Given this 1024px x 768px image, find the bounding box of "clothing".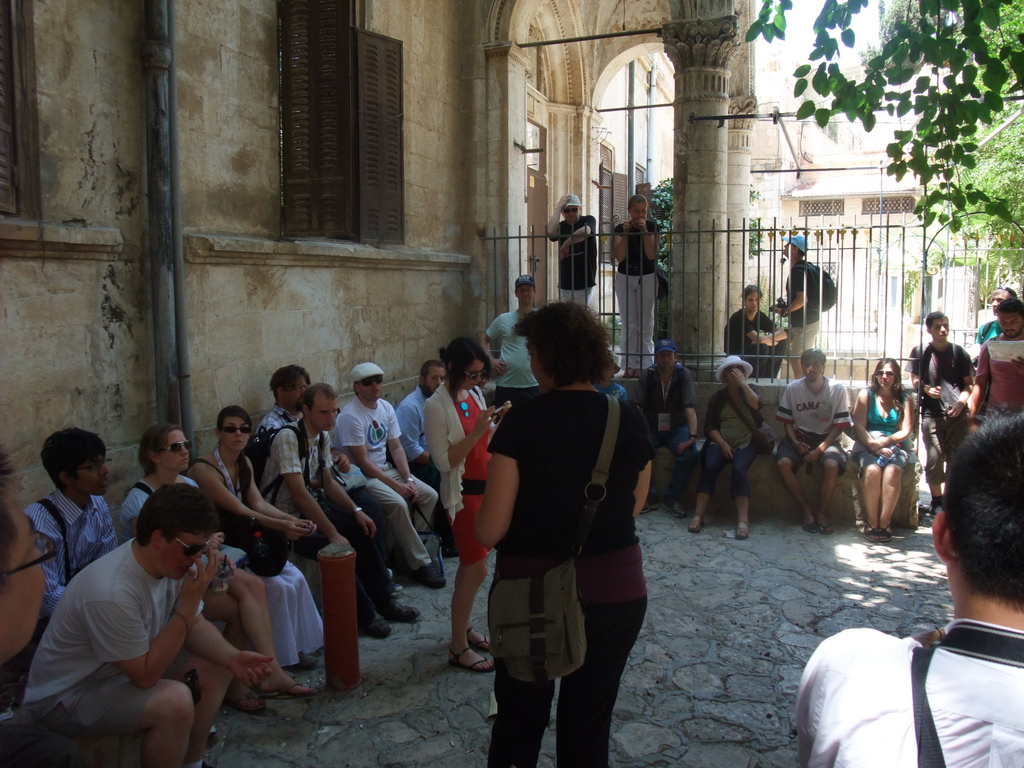
detection(329, 394, 435, 580).
